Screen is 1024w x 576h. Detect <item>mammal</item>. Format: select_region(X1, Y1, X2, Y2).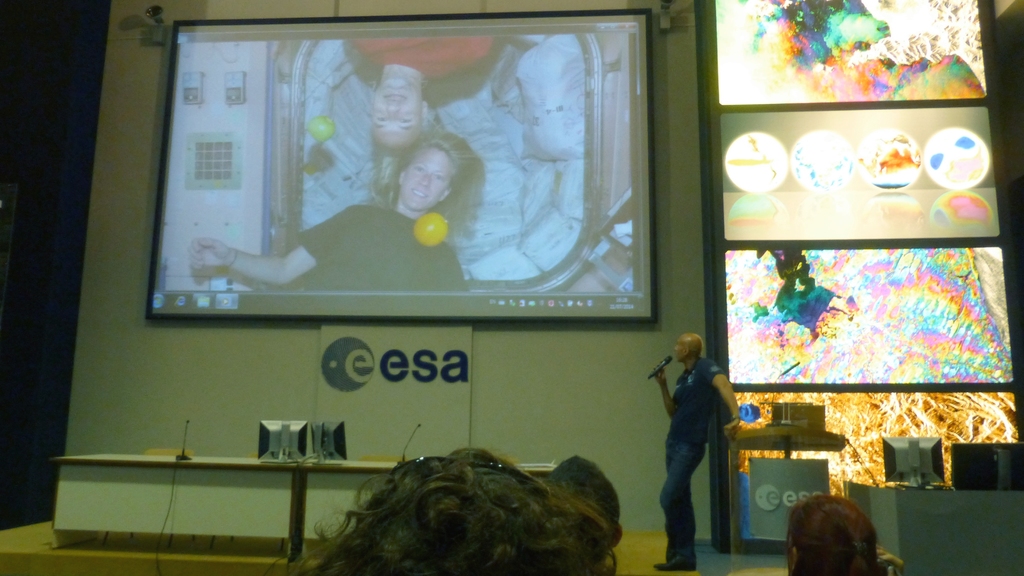
select_region(277, 440, 622, 575).
